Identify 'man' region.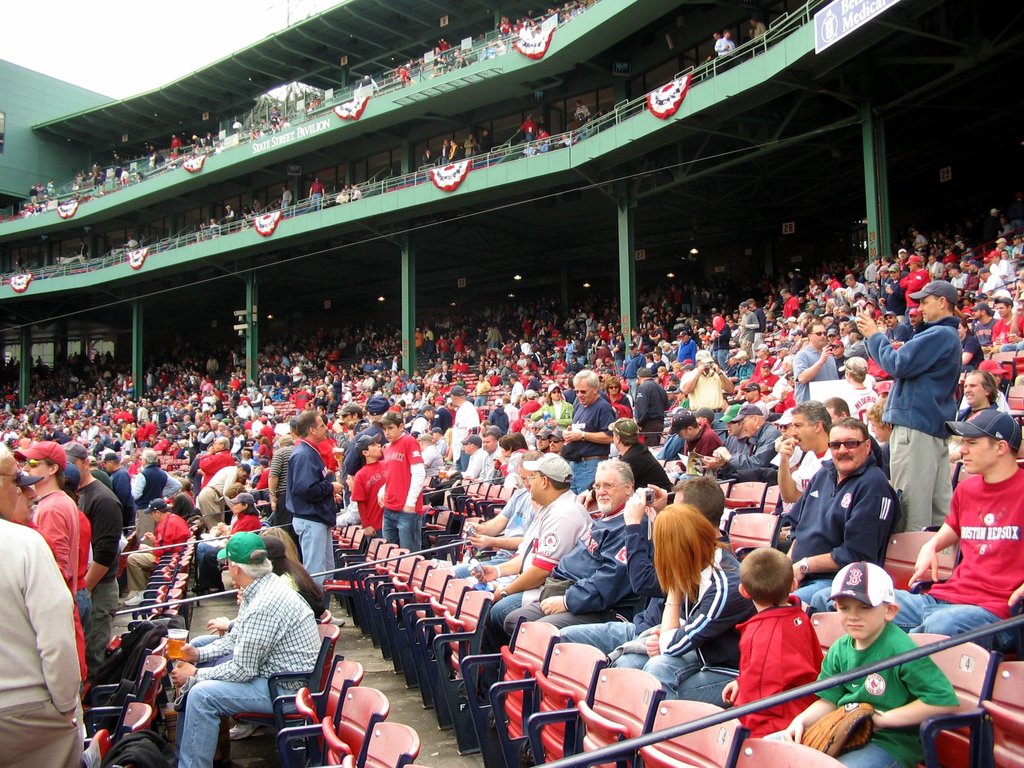
Region: BBox(202, 131, 214, 151).
